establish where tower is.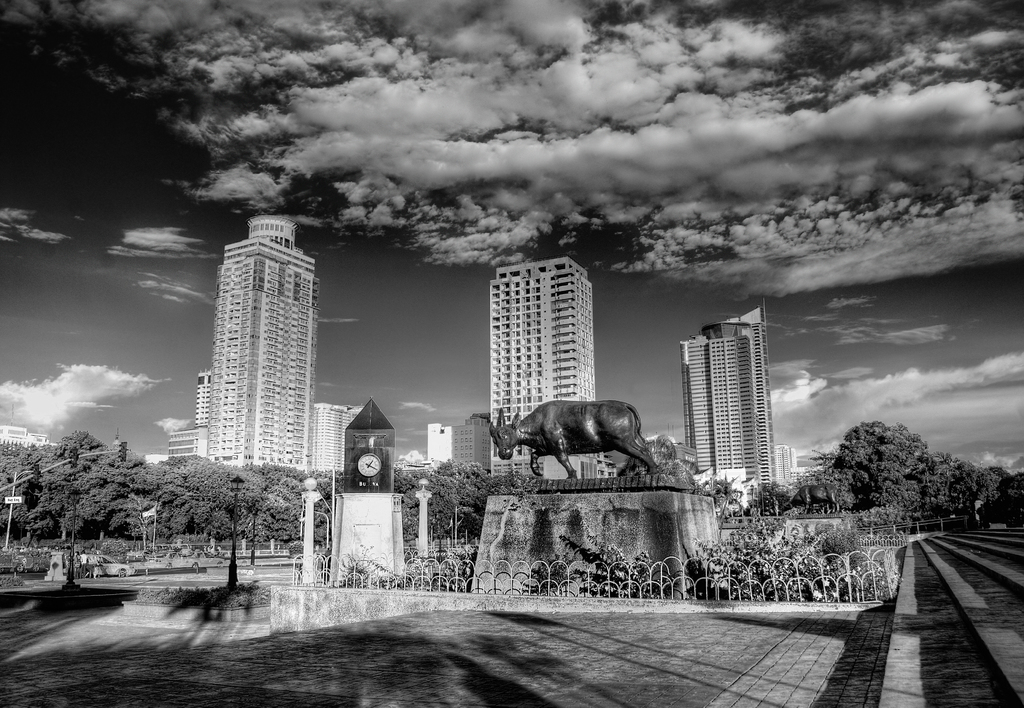
Established at {"left": 491, "top": 256, "right": 598, "bottom": 482}.
